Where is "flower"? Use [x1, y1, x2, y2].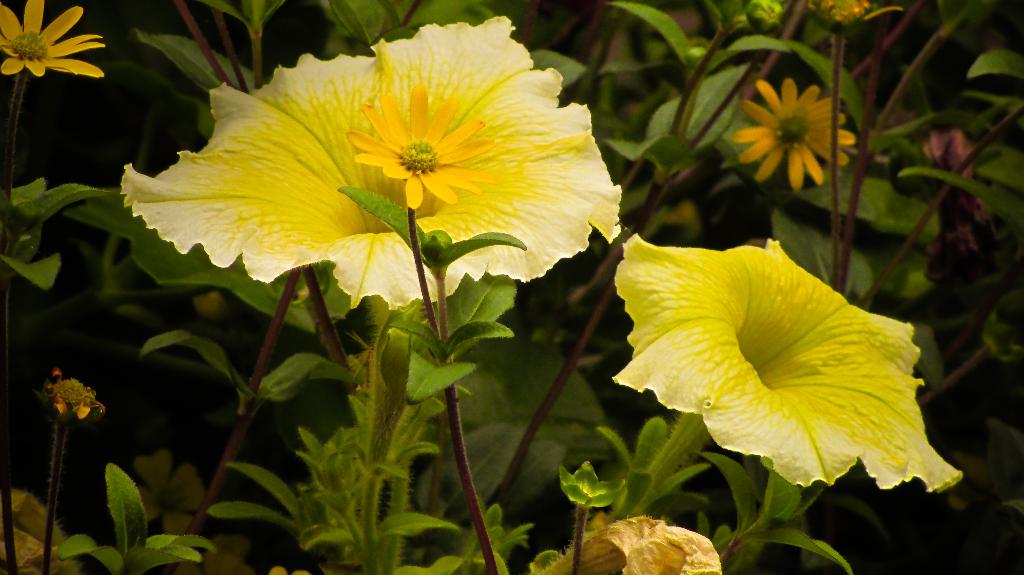
[601, 232, 979, 493].
